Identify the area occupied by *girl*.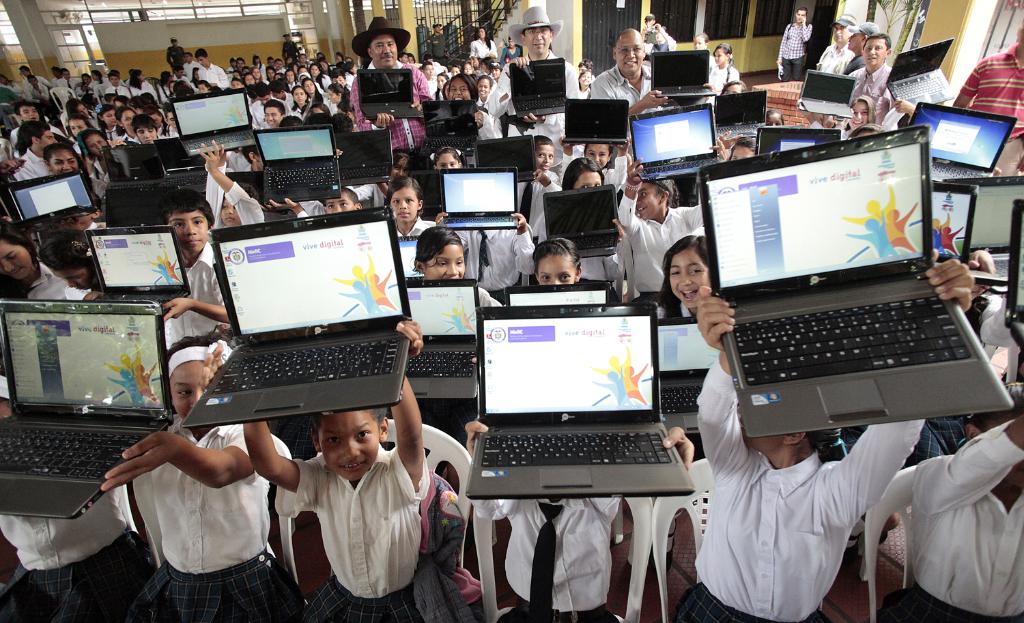
Area: box=[82, 192, 229, 349].
